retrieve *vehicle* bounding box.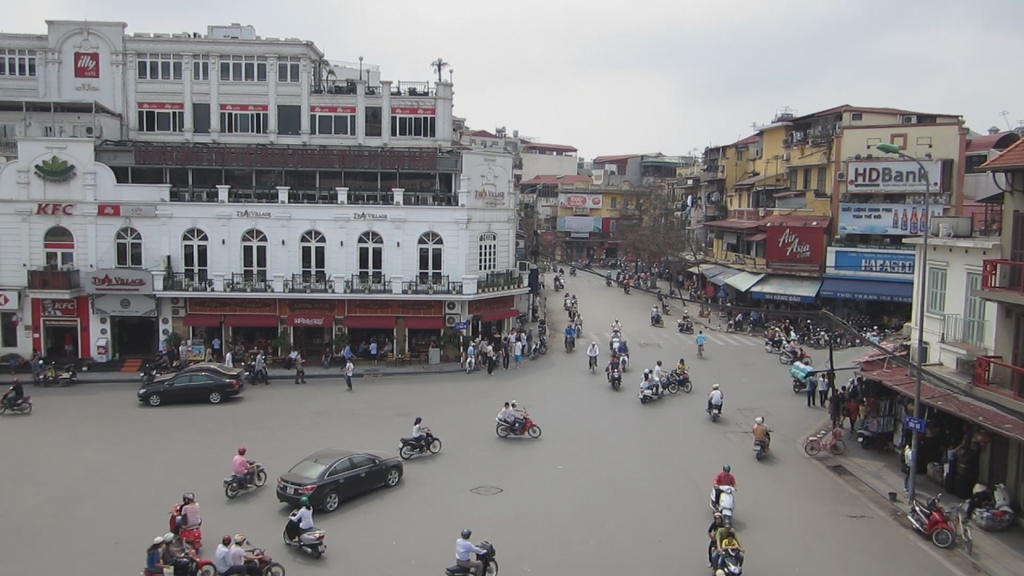
Bounding box: box=[634, 381, 662, 403].
